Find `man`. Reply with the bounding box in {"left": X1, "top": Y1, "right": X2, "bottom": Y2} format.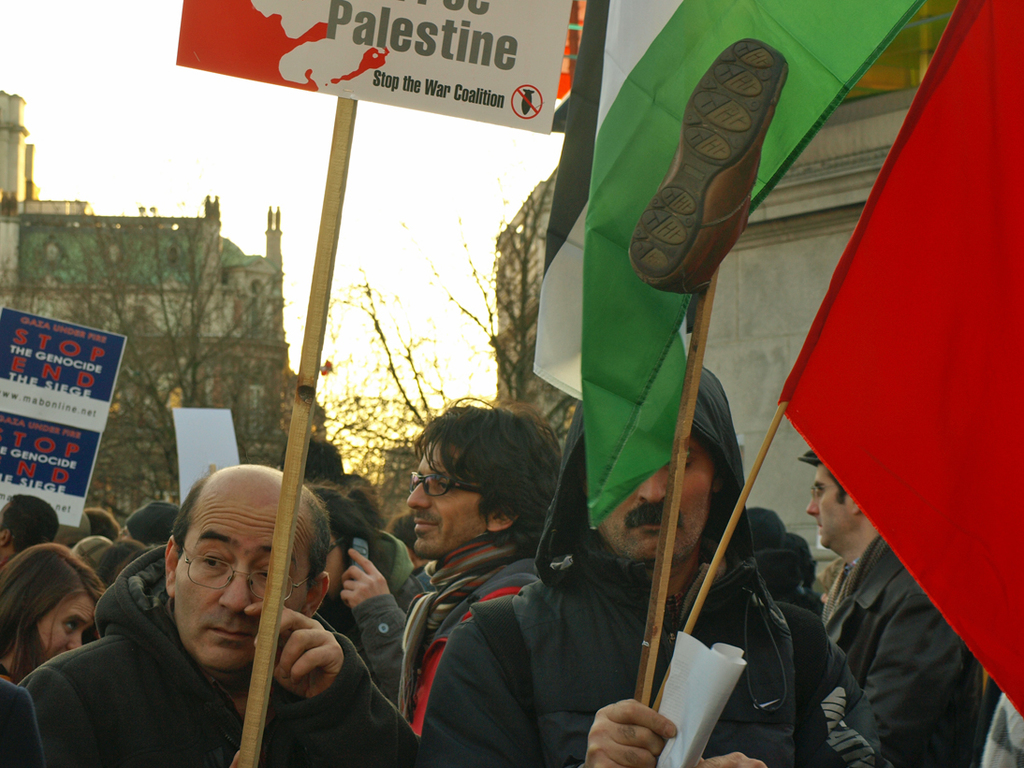
{"left": 811, "top": 450, "right": 988, "bottom": 767}.
